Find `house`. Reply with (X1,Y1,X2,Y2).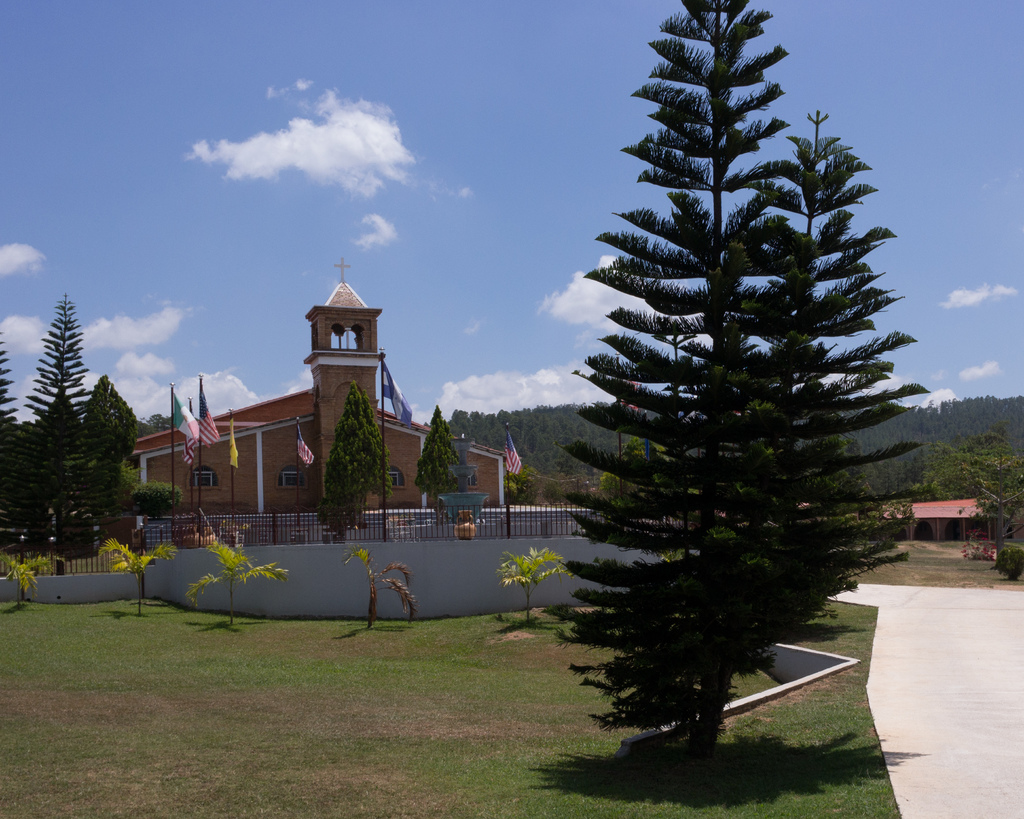
(127,255,510,521).
